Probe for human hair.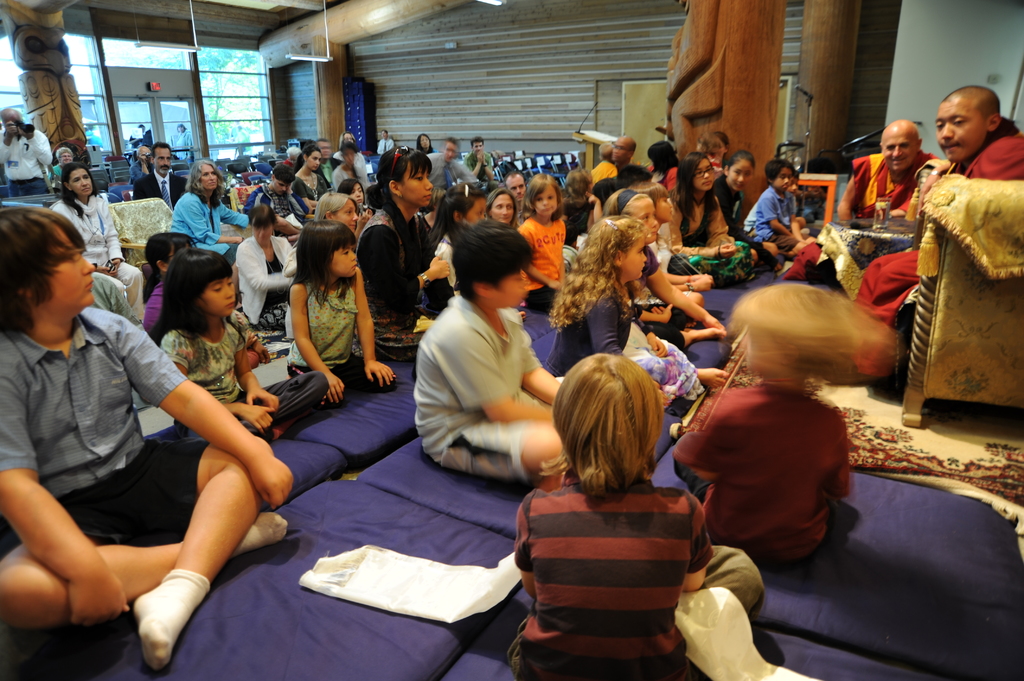
Probe result: locate(648, 141, 673, 184).
